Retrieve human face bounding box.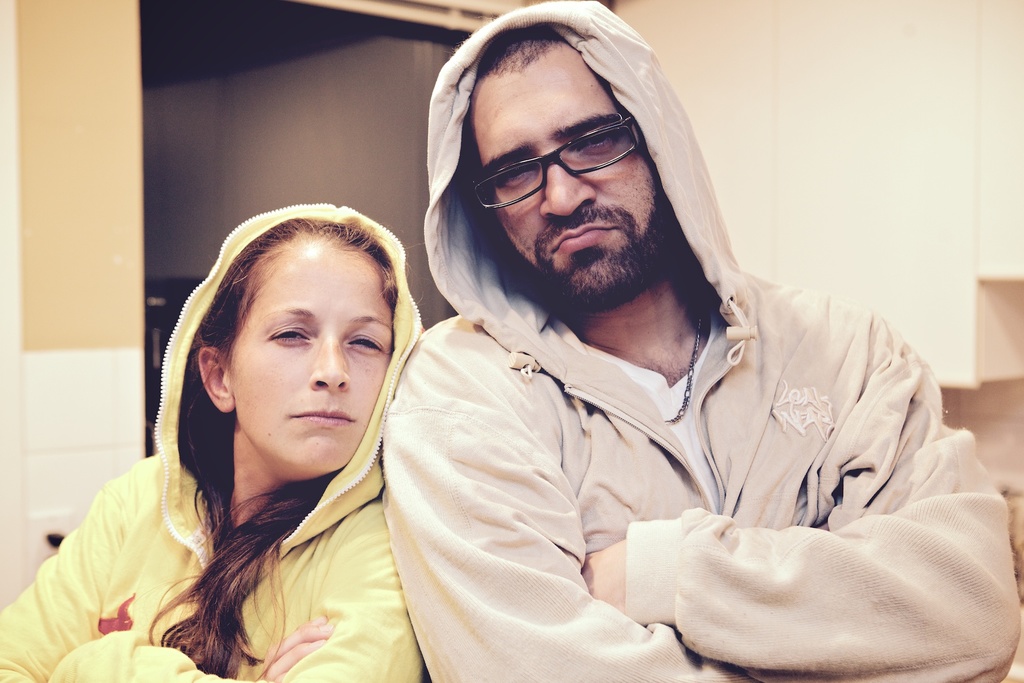
Bounding box: pyautogui.locateOnScreen(474, 53, 677, 314).
